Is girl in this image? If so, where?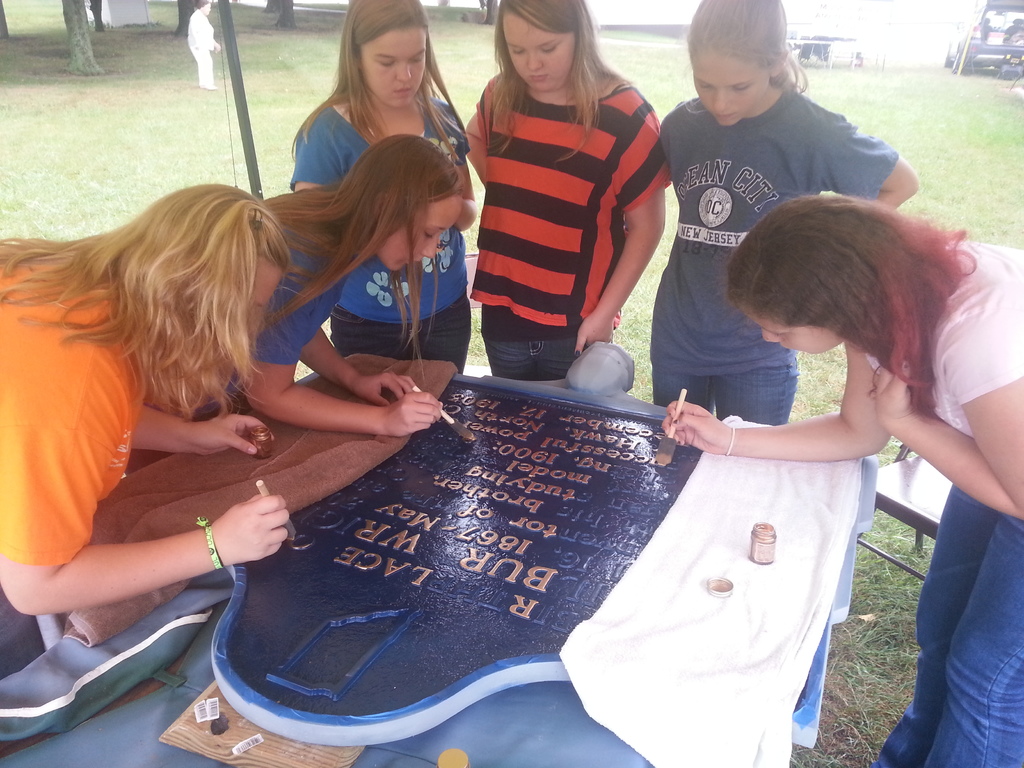
Yes, at (left=651, top=0, right=918, bottom=416).
